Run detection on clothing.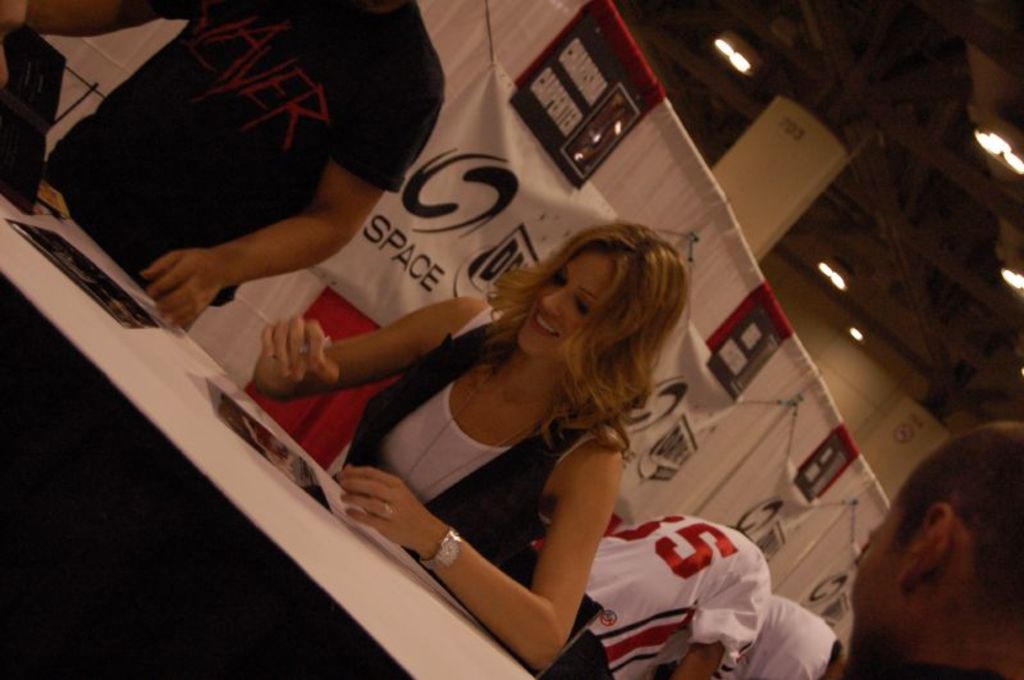
Result: select_region(296, 291, 604, 654).
